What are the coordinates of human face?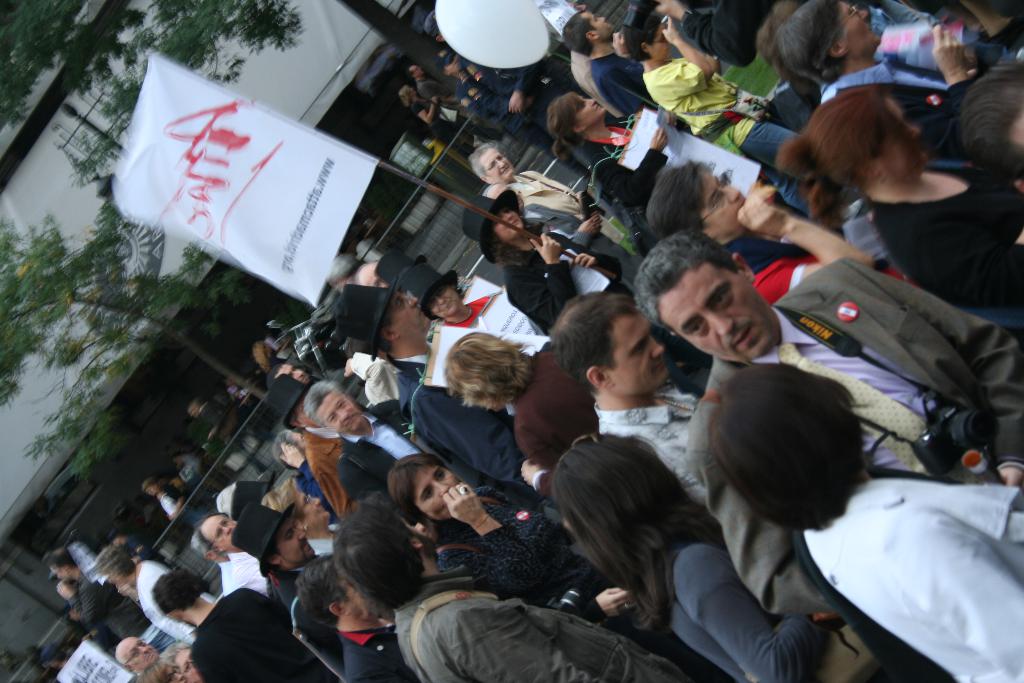
[703,168,749,235].
